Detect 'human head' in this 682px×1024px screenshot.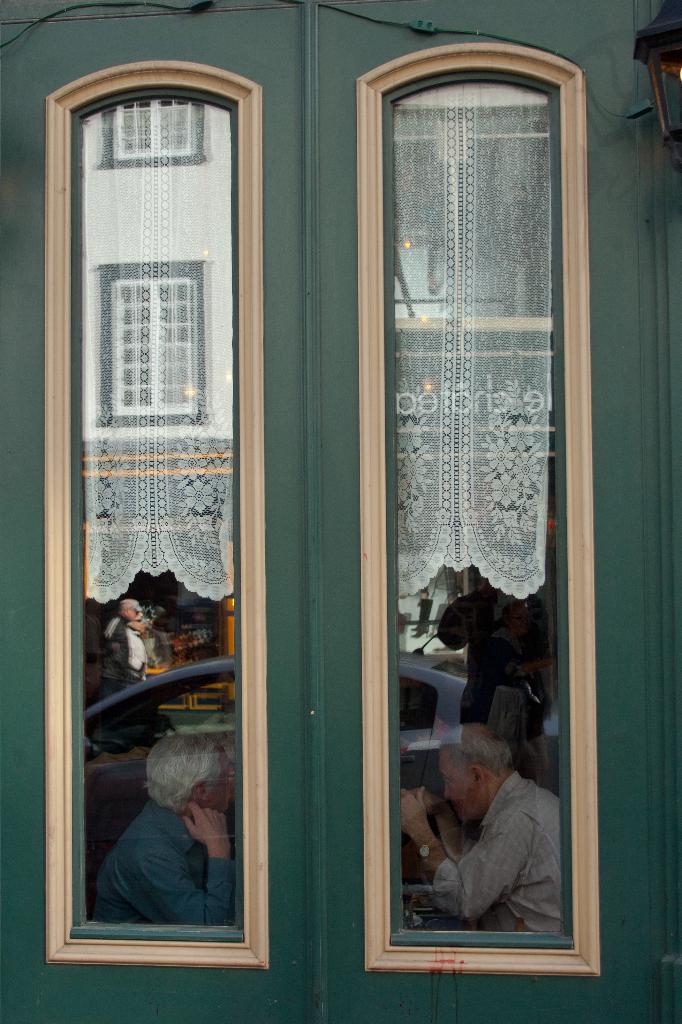
Detection: pyautogui.locateOnScreen(118, 597, 138, 623).
